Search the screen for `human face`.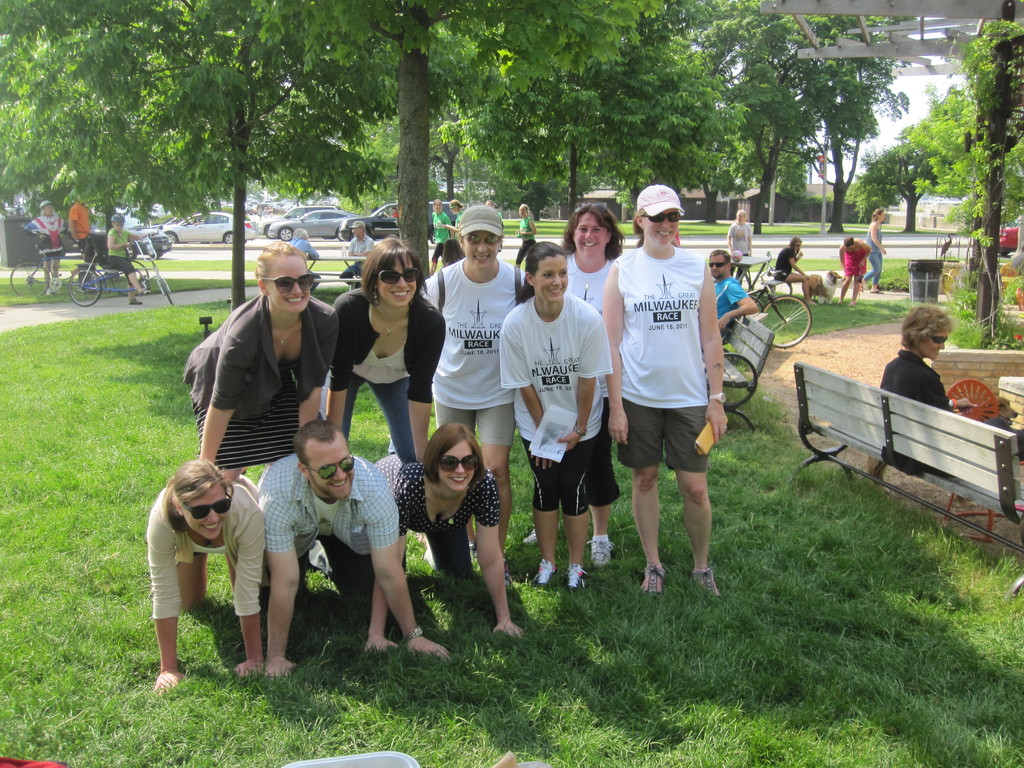
Found at [left=881, top=212, right=885, bottom=221].
